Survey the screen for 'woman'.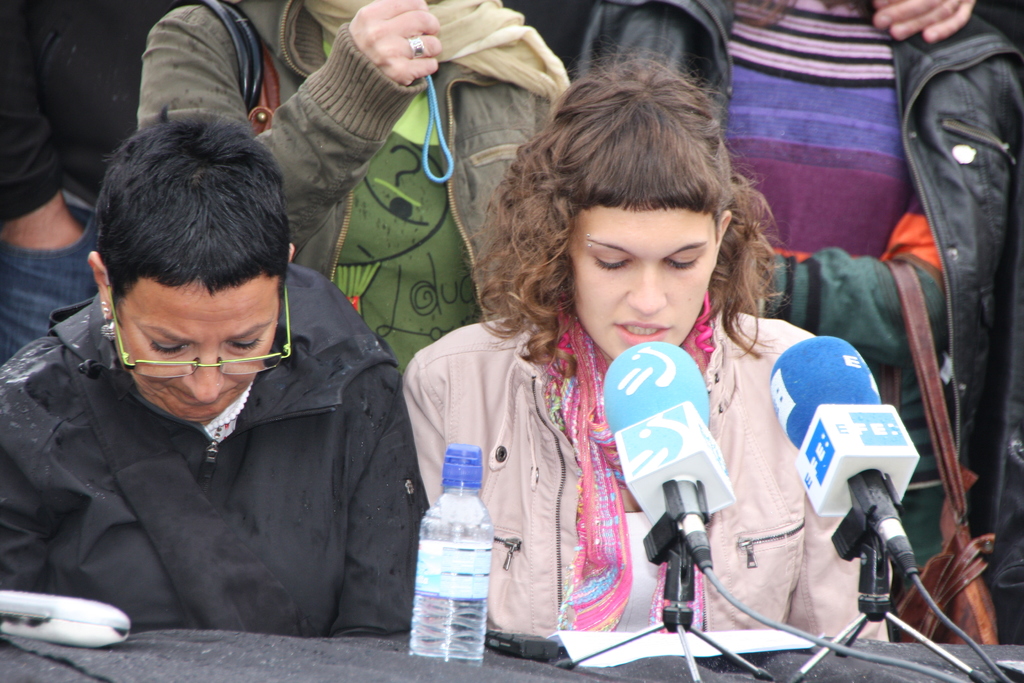
Survey found: detection(577, 0, 1023, 647).
